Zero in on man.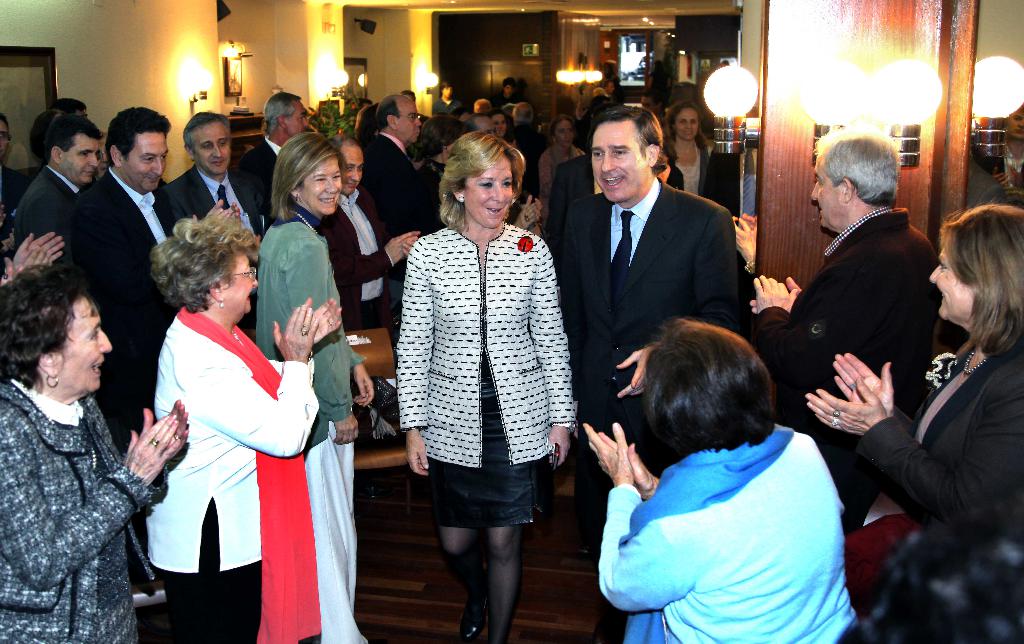
Zeroed in: (x1=468, y1=114, x2=497, y2=140).
